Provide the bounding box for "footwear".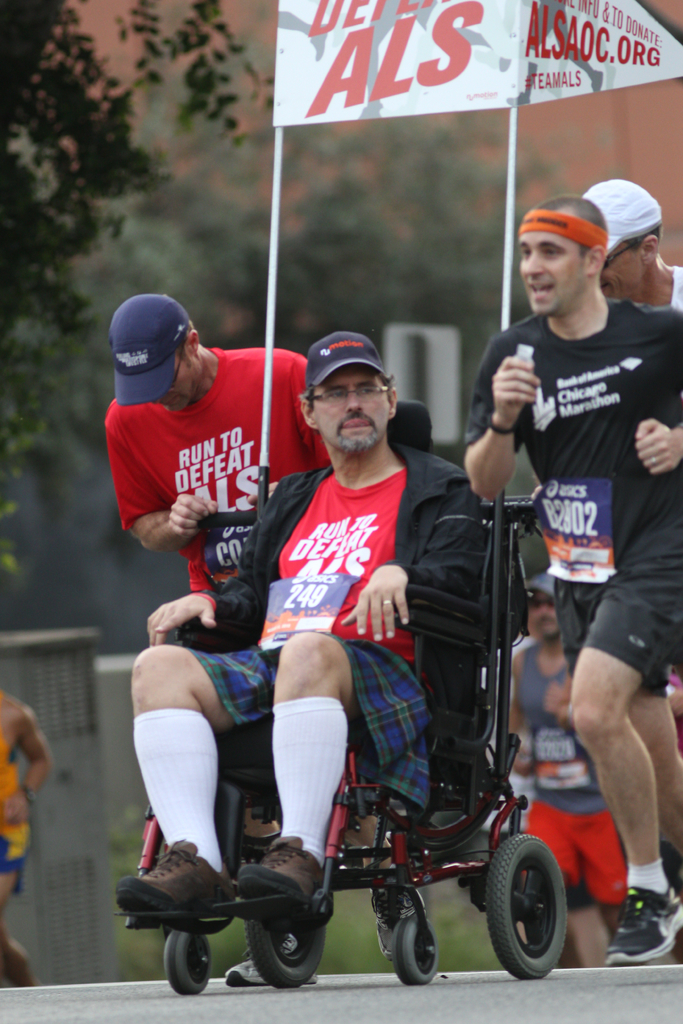
pyautogui.locateOnScreen(238, 833, 322, 894).
